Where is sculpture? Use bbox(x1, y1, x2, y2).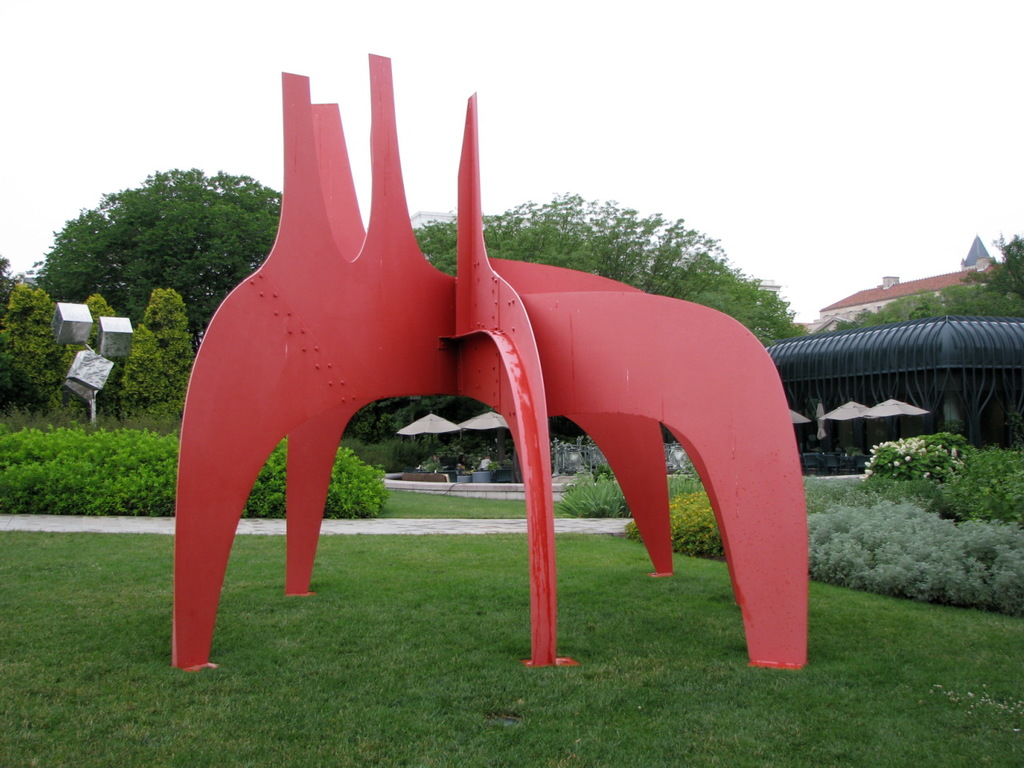
bbox(174, 50, 806, 673).
